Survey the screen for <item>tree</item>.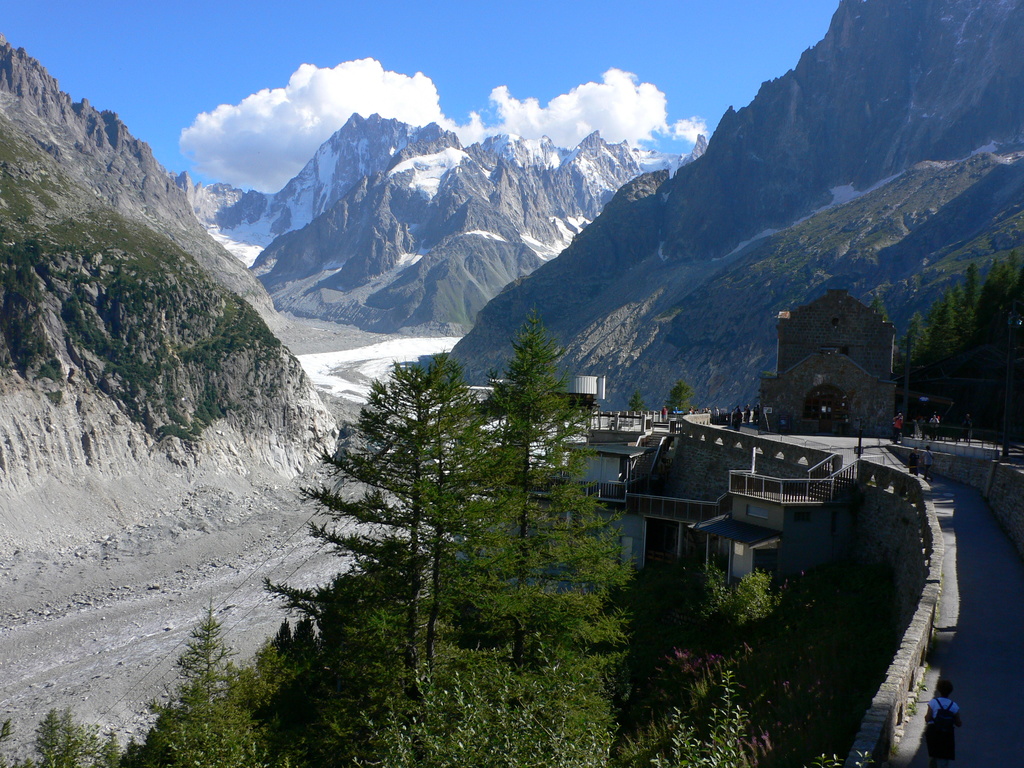
Survey found: x1=955, y1=279, x2=970, y2=336.
